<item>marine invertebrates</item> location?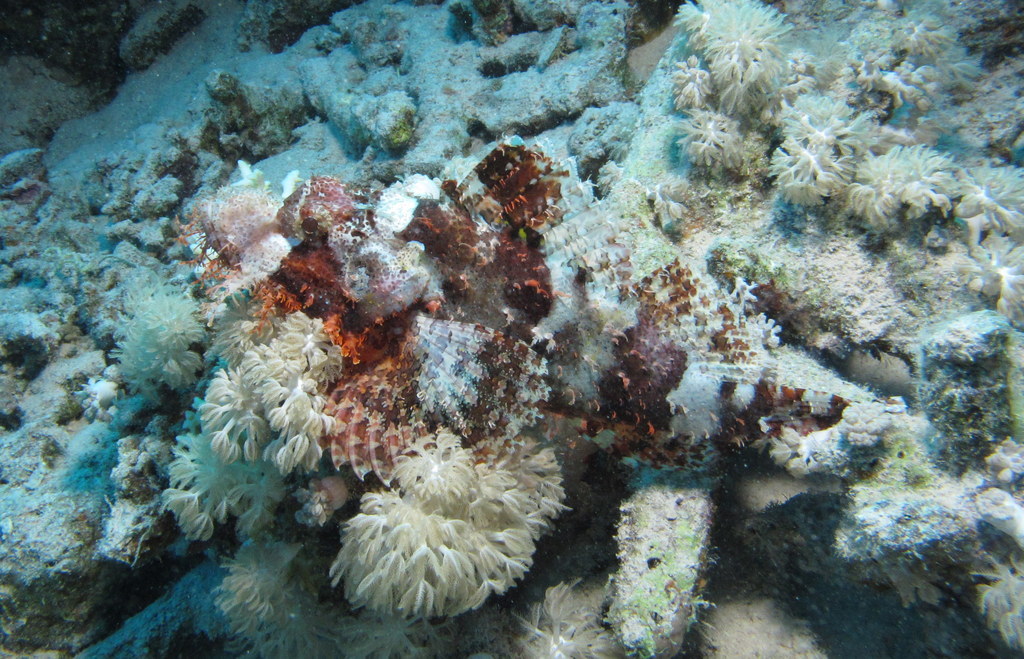
{"x1": 842, "y1": 0, "x2": 992, "y2": 148}
